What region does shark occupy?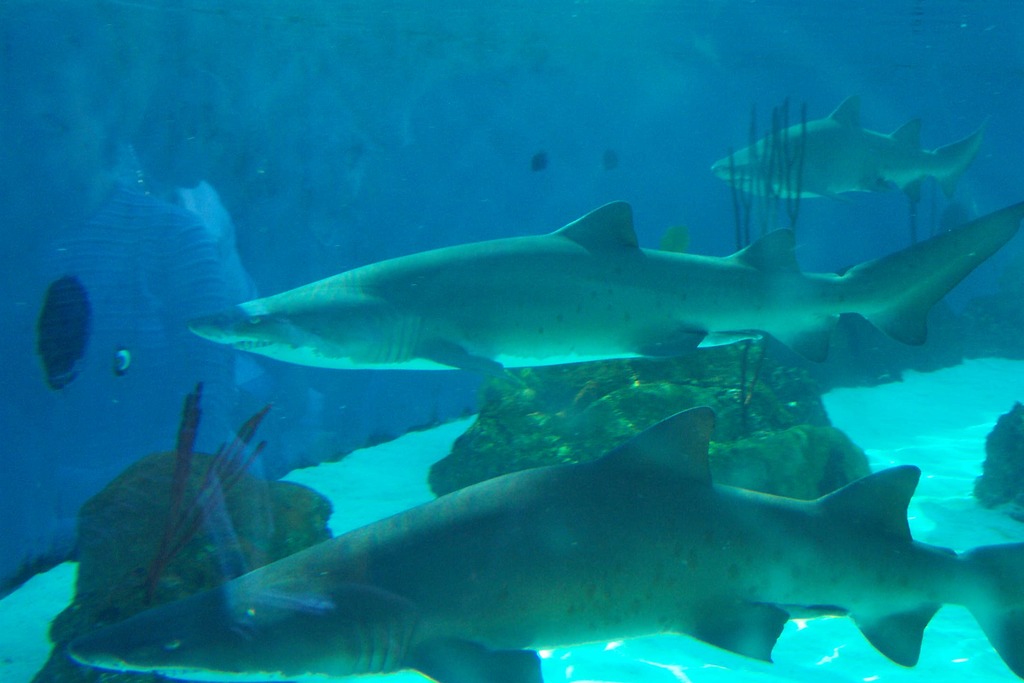
box=[68, 399, 1023, 678].
